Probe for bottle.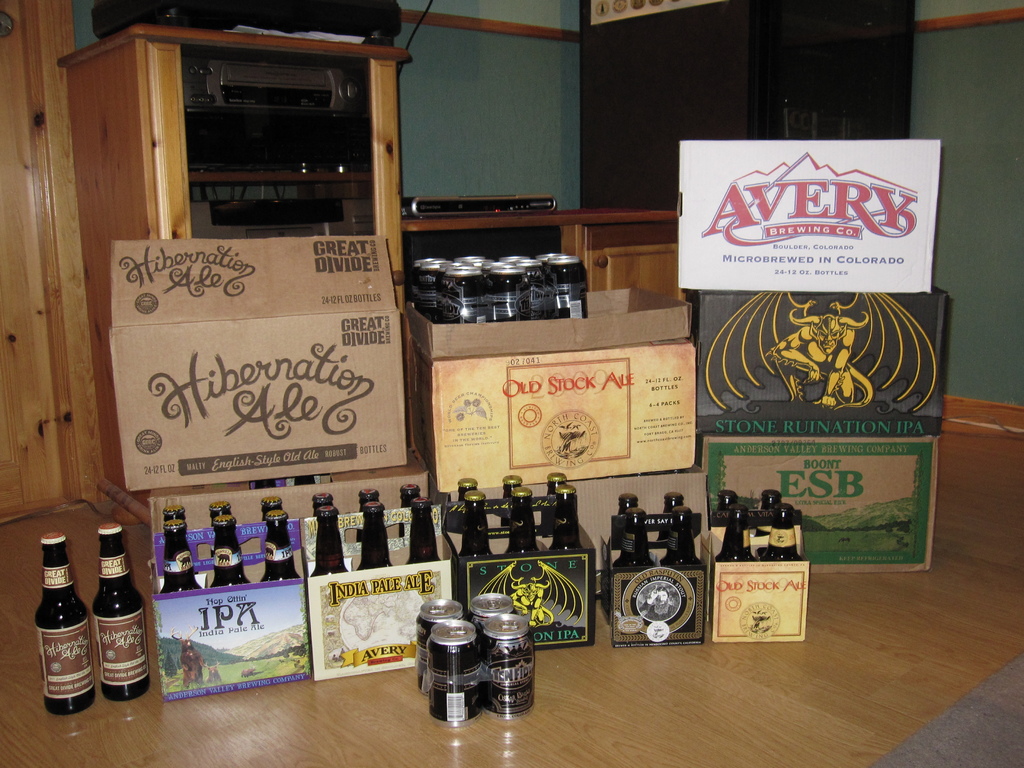
Probe result: locate(609, 495, 640, 542).
